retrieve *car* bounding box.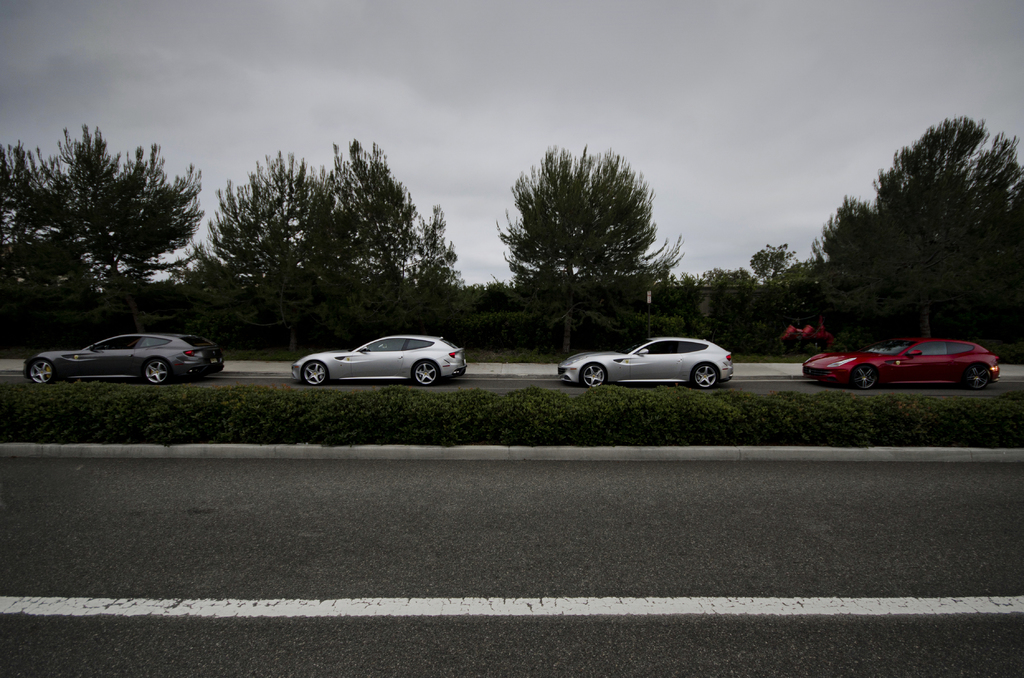
Bounding box: (left=19, top=335, right=227, bottom=382).
